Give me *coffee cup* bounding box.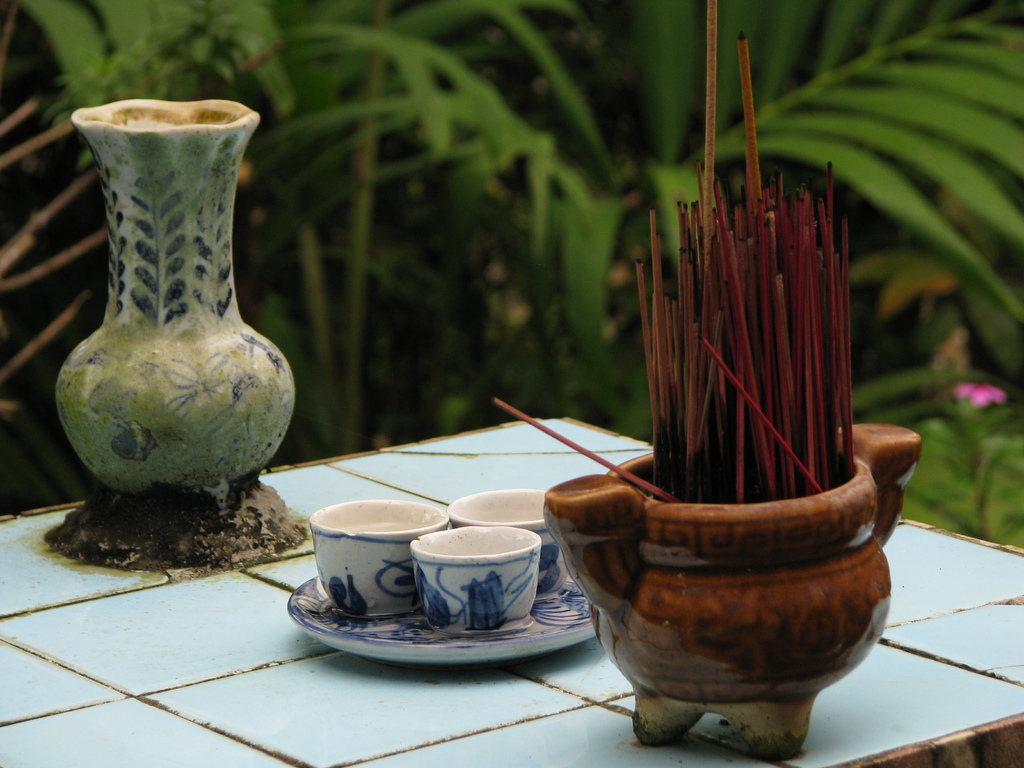
x1=408, y1=526, x2=546, y2=634.
